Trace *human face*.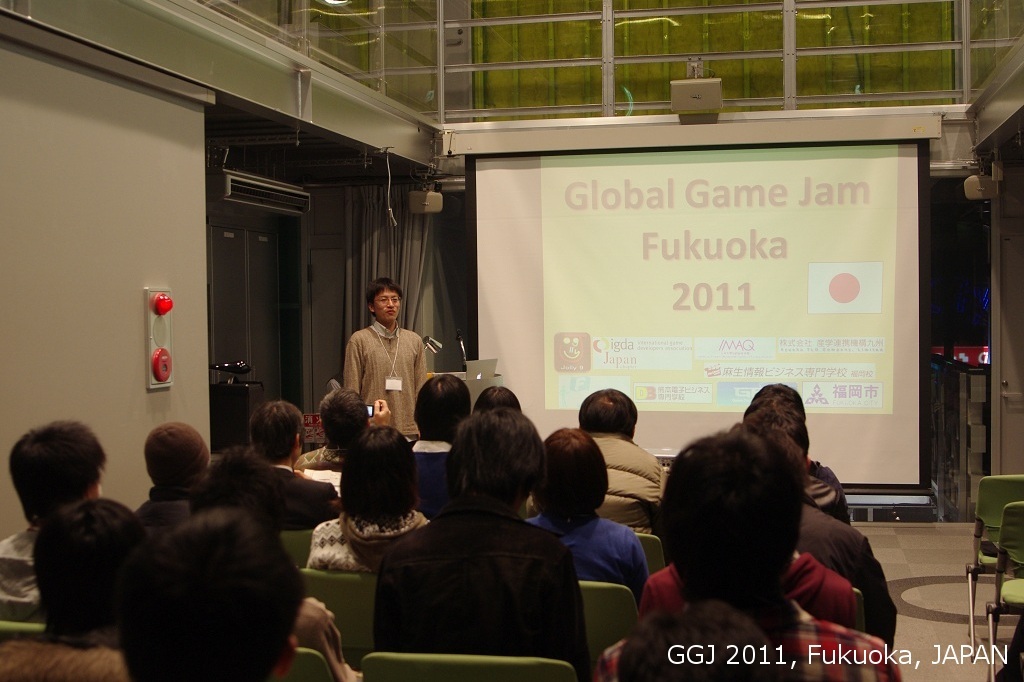
Traced to bbox=[373, 292, 402, 324].
